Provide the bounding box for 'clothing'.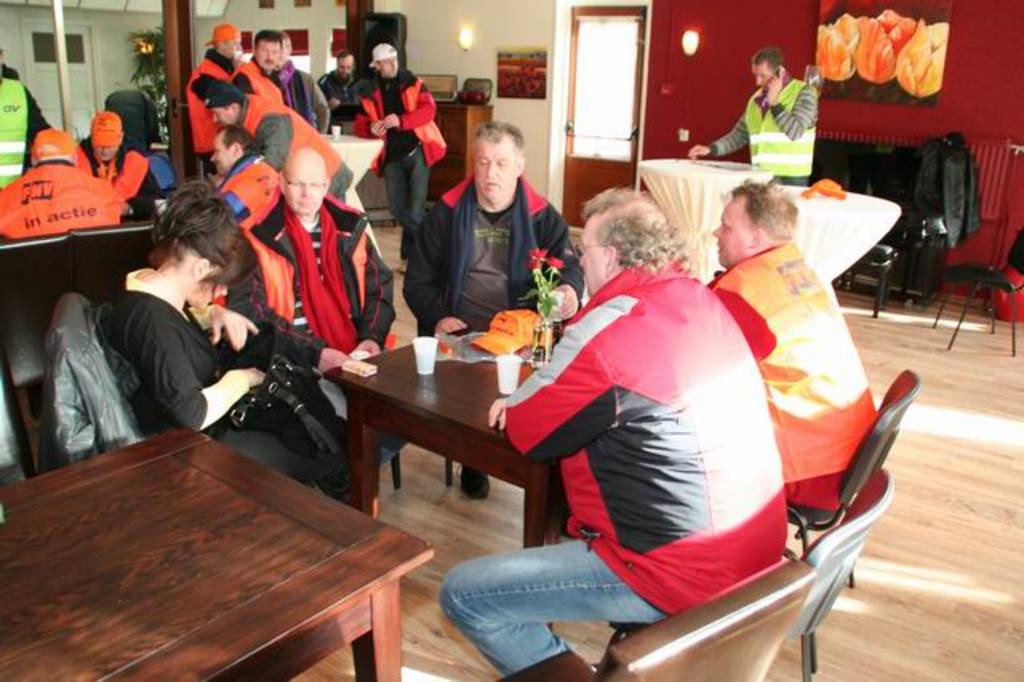
<region>322, 74, 357, 123</region>.
